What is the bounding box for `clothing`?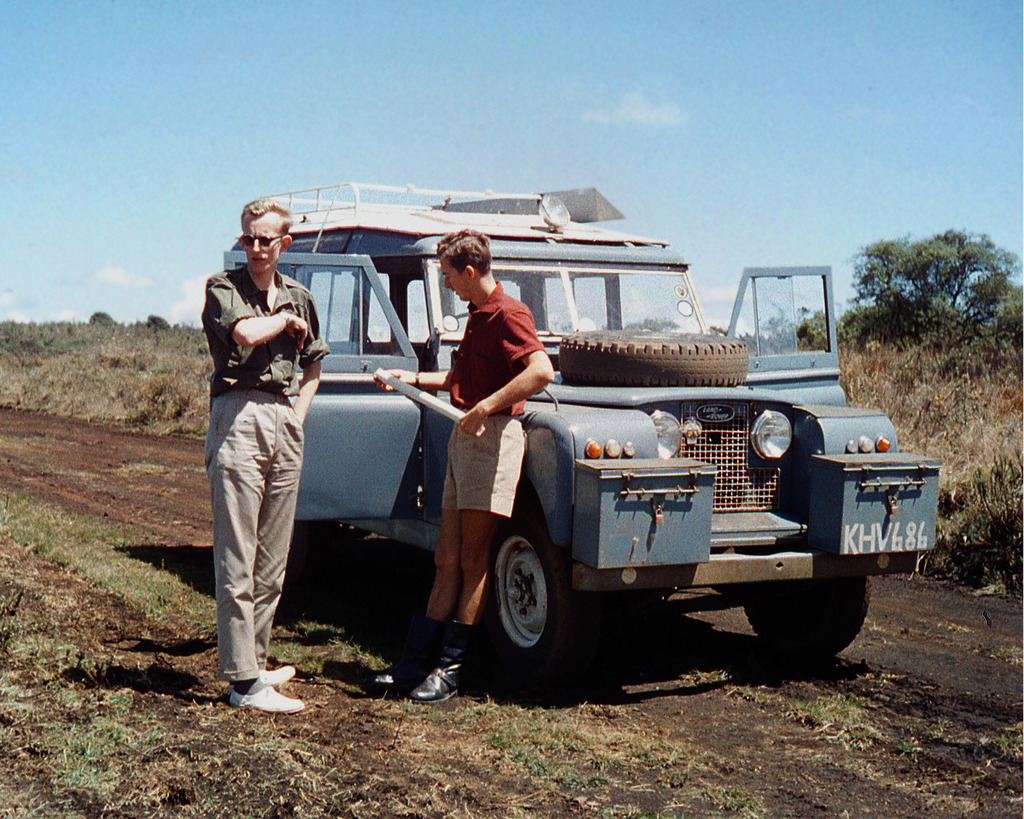
{"x1": 189, "y1": 203, "x2": 314, "y2": 704}.
